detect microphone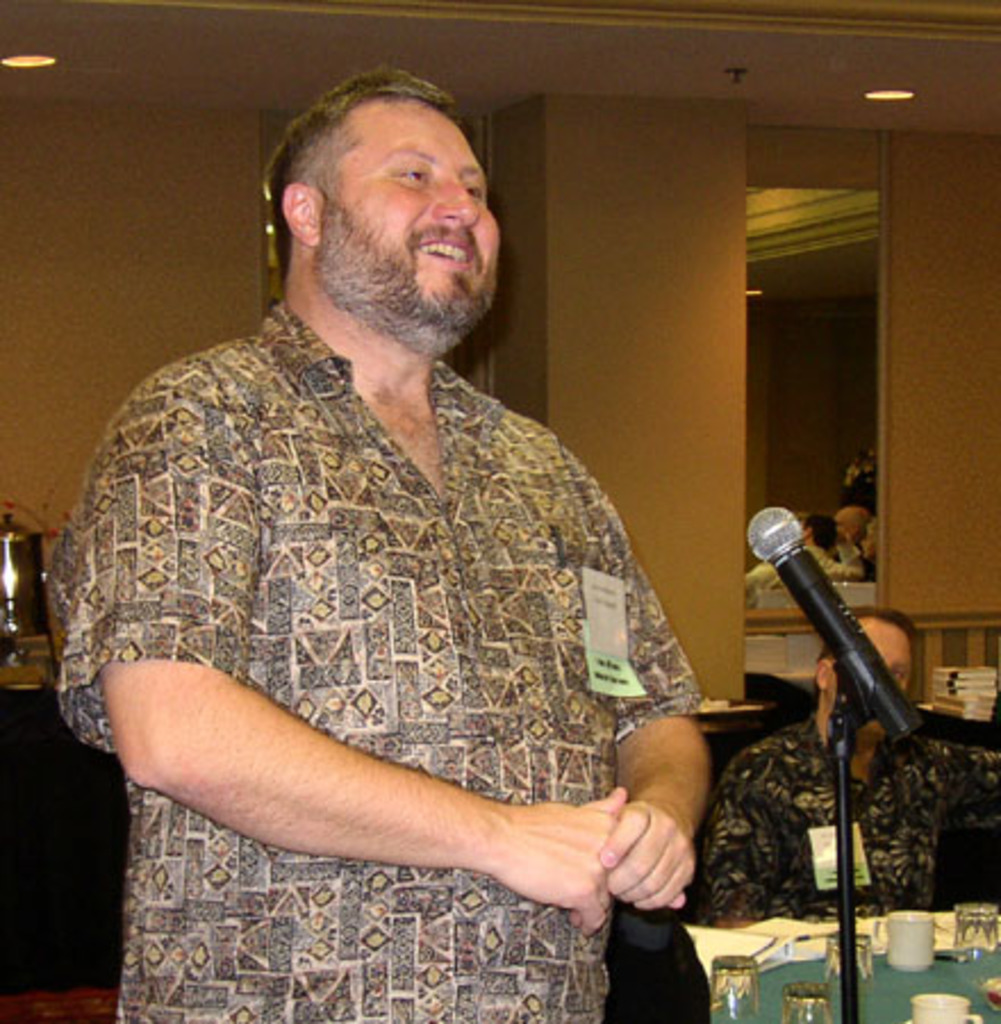
{"left": 733, "top": 507, "right": 921, "bottom": 758}
